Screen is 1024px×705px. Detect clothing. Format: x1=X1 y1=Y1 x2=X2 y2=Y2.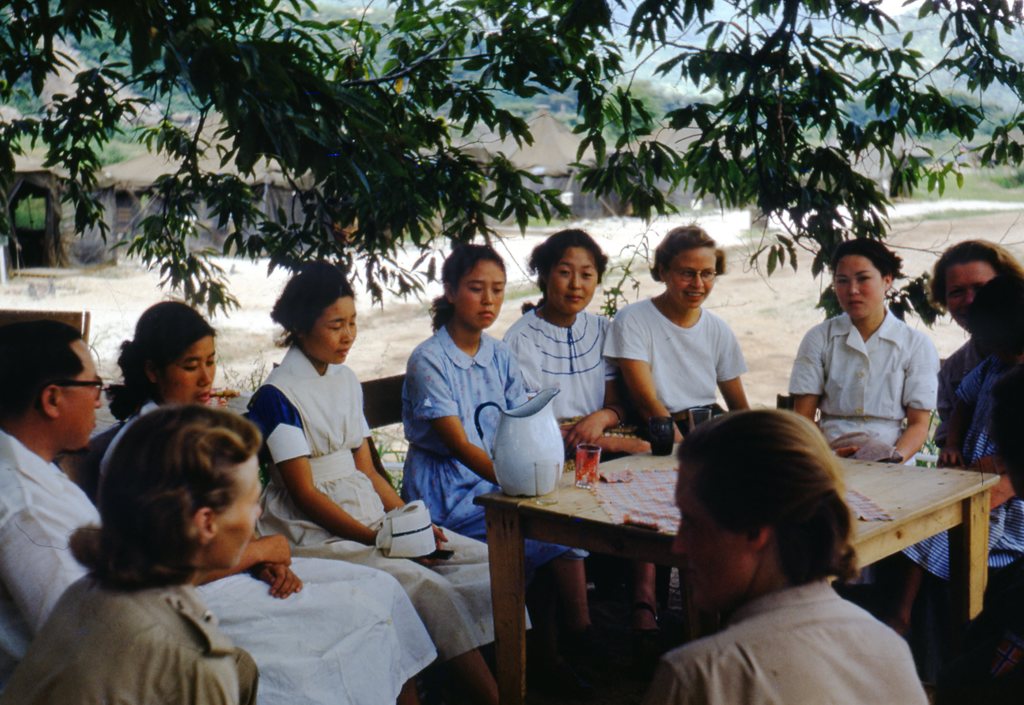
x1=405 y1=325 x2=529 y2=547.
